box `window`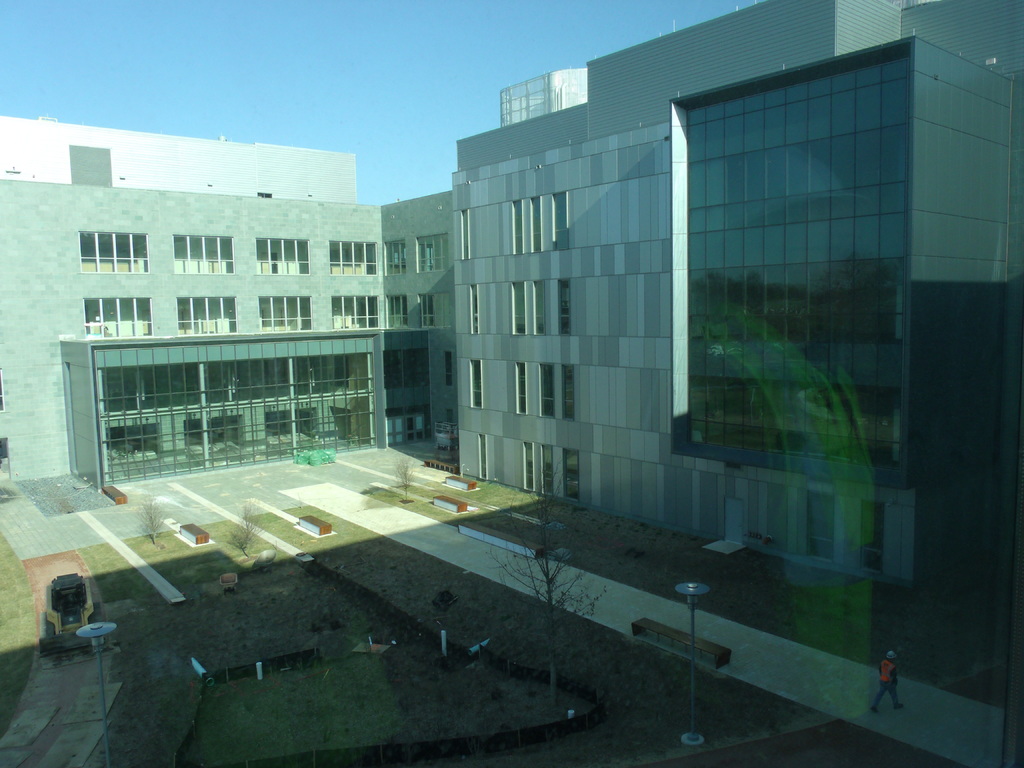
box=[514, 365, 527, 415]
